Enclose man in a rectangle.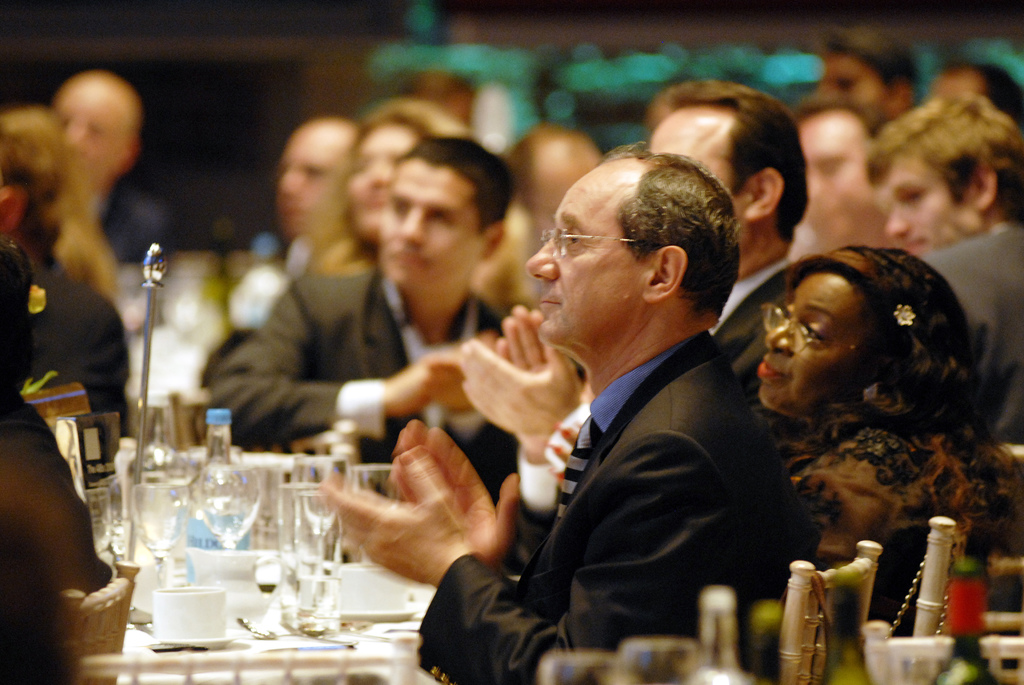
box(276, 113, 365, 244).
